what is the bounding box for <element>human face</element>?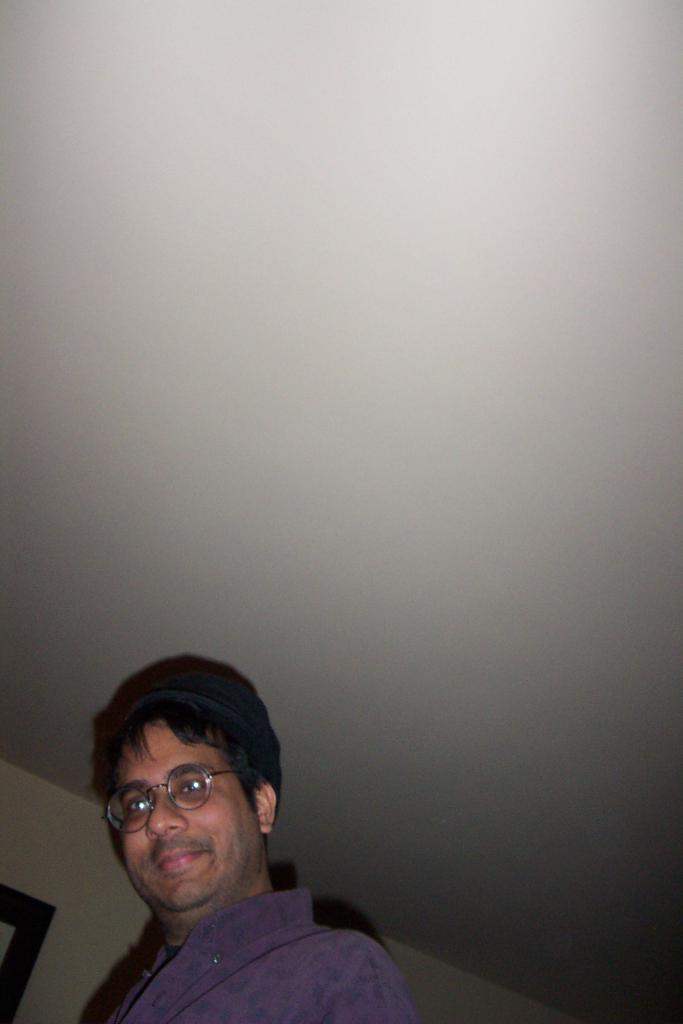
<box>97,712,262,910</box>.
